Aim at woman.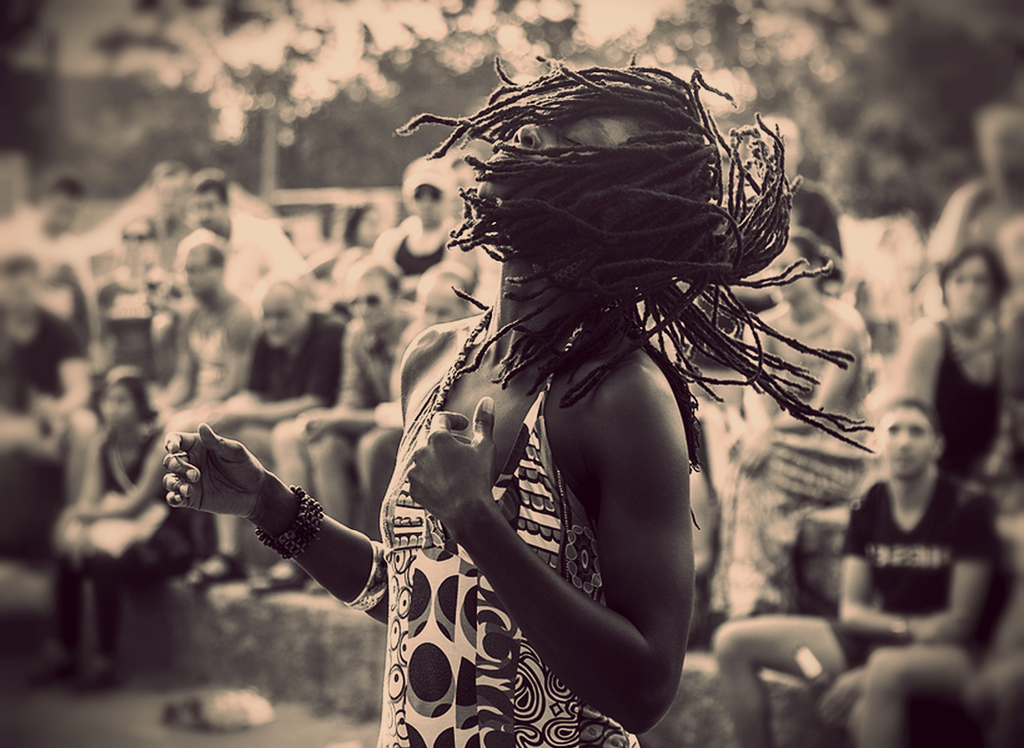
Aimed at crop(86, 210, 173, 356).
